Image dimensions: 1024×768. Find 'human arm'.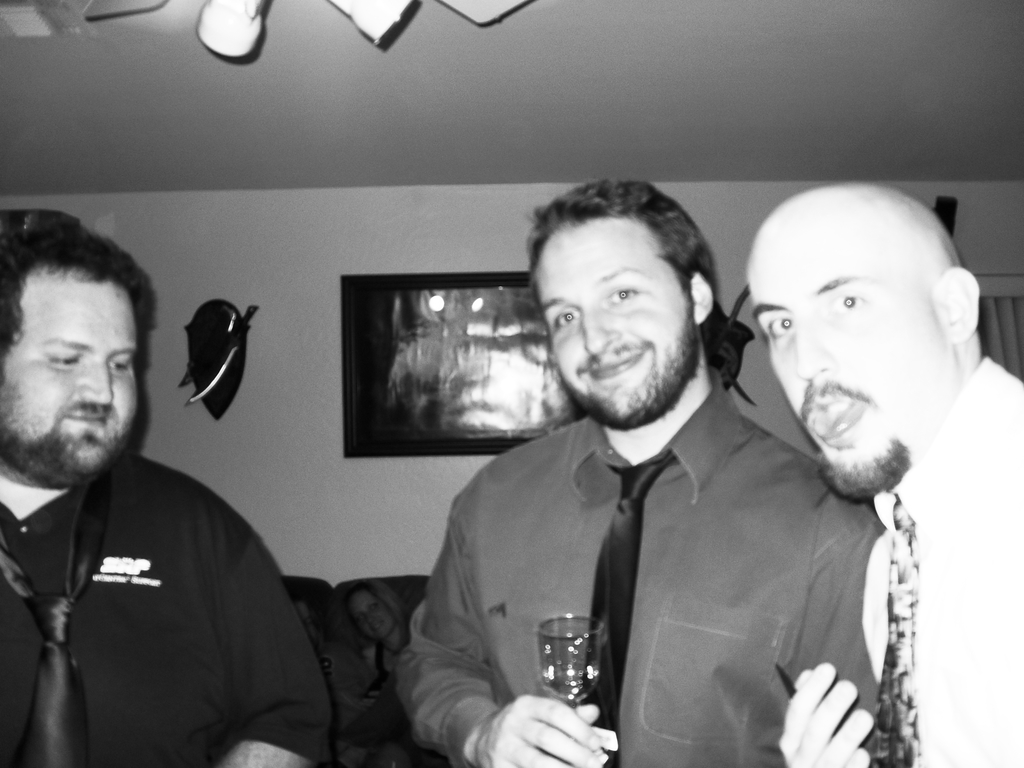
x1=209, y1=527, x2=335, y2=767.
